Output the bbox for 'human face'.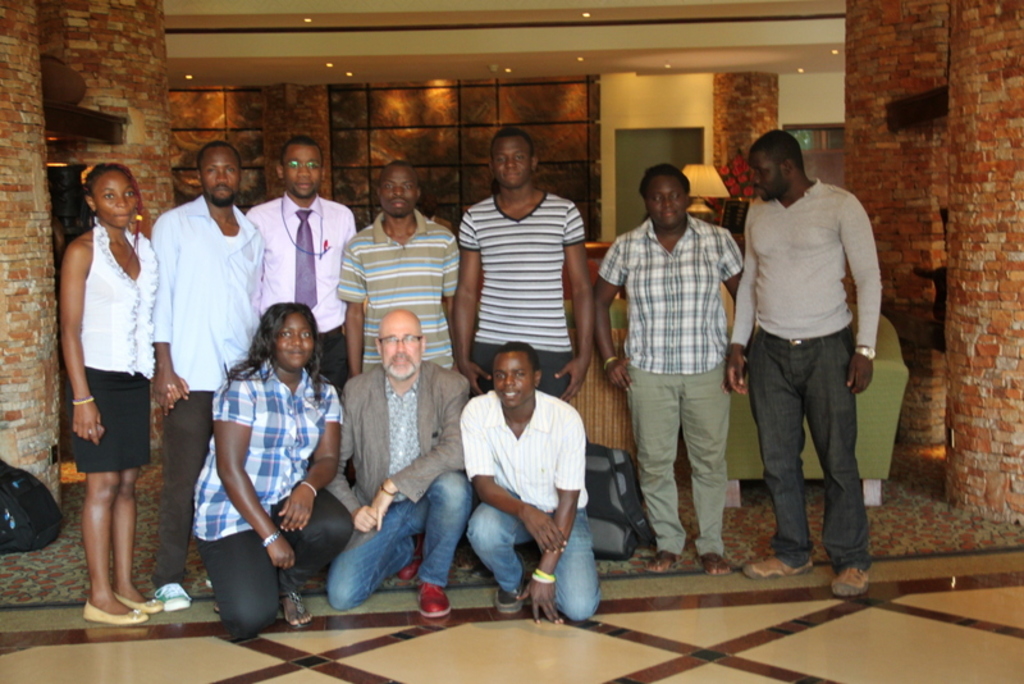
x1=379 y1=315 x2=420 y2=377.
